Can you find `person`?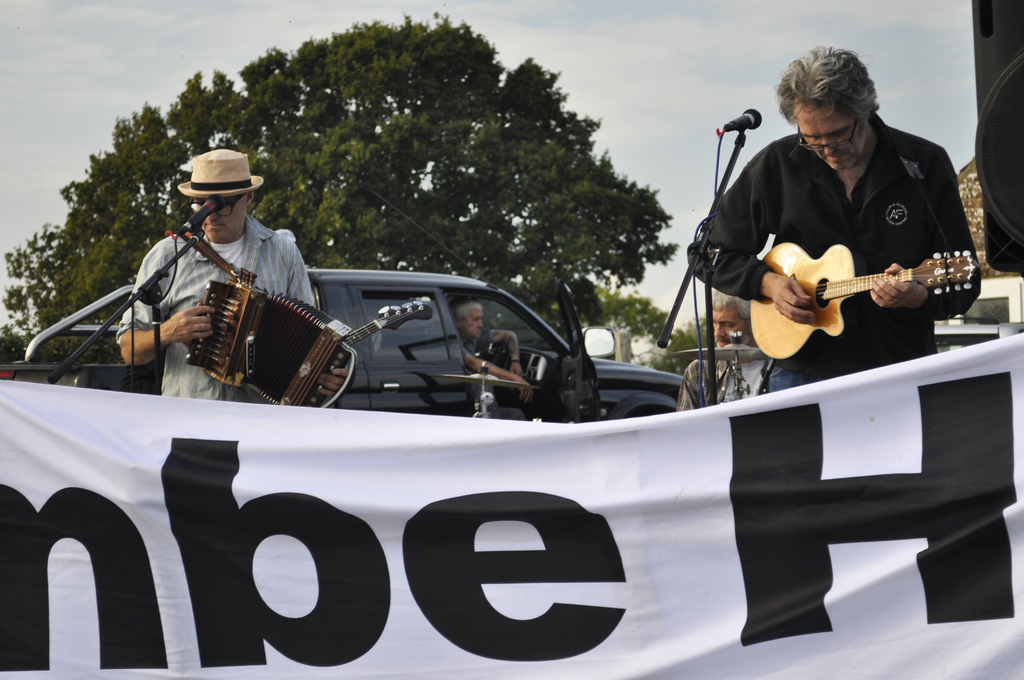
Yes, bounding box: (left=109, top=149, right=362, bottom=403).
